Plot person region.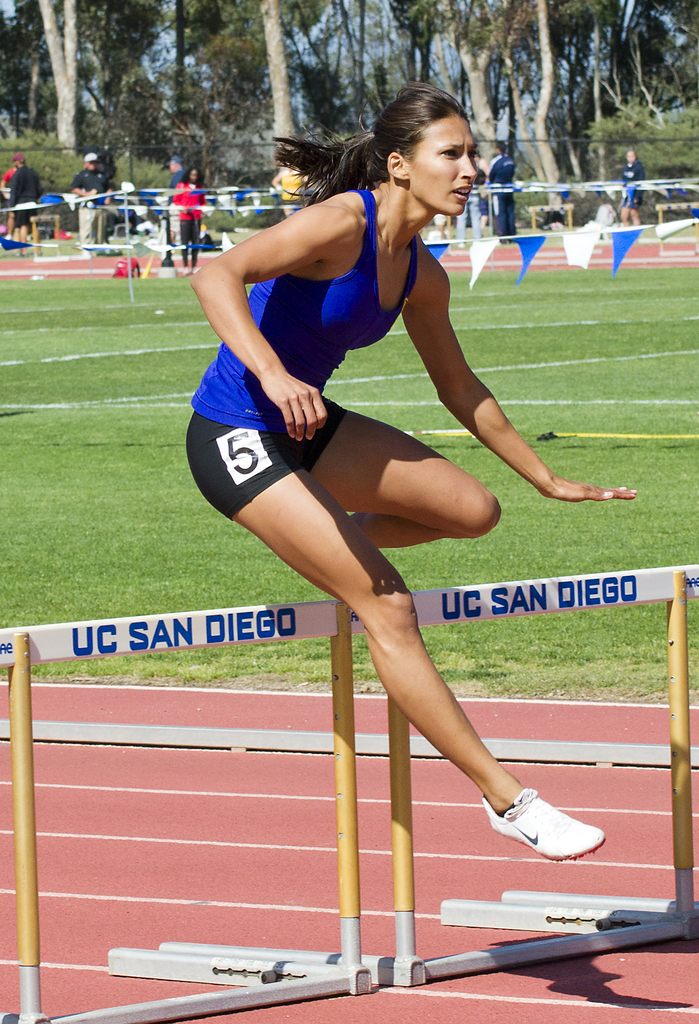
Plotted at select_region(166, 155, 190, 264).
